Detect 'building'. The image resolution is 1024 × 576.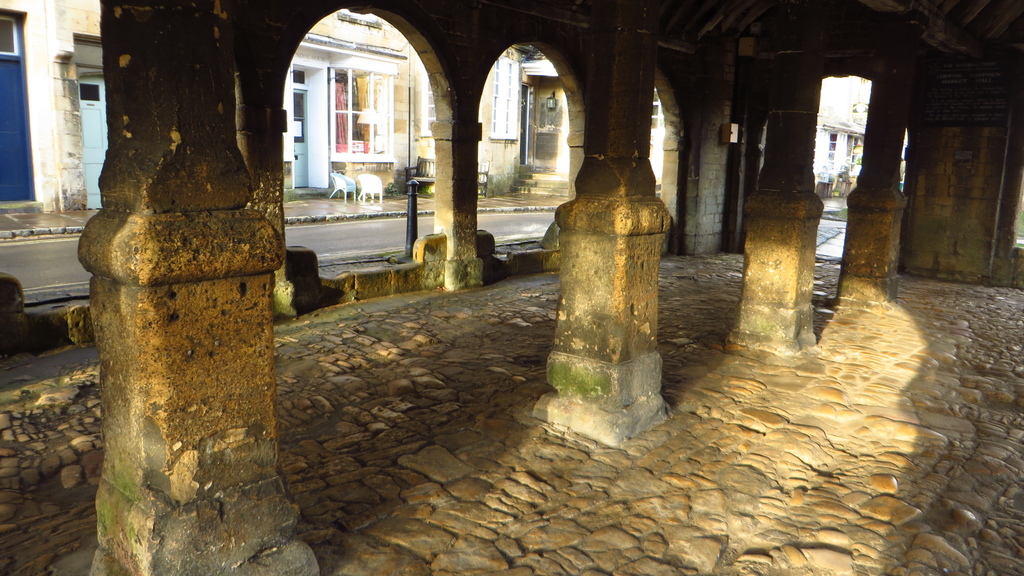
rect(518, 48, 564, 202).
